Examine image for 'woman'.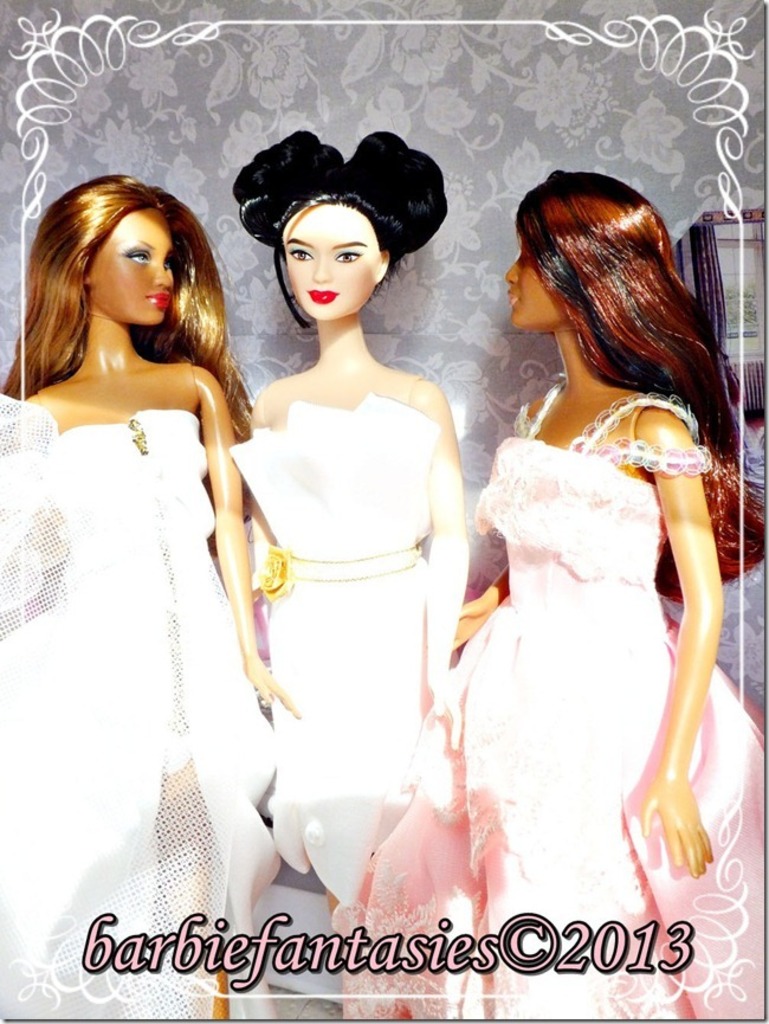
Examination result: 312 169 768 1023.
